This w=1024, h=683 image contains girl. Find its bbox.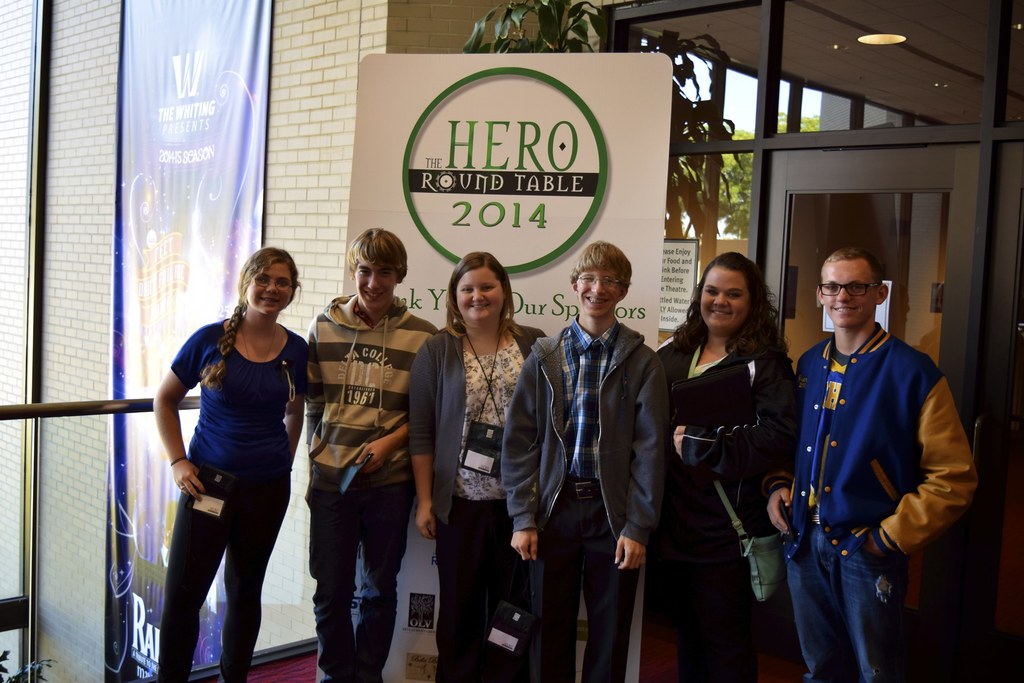
(x1=153, y1=250, x2=321, y2=682).
